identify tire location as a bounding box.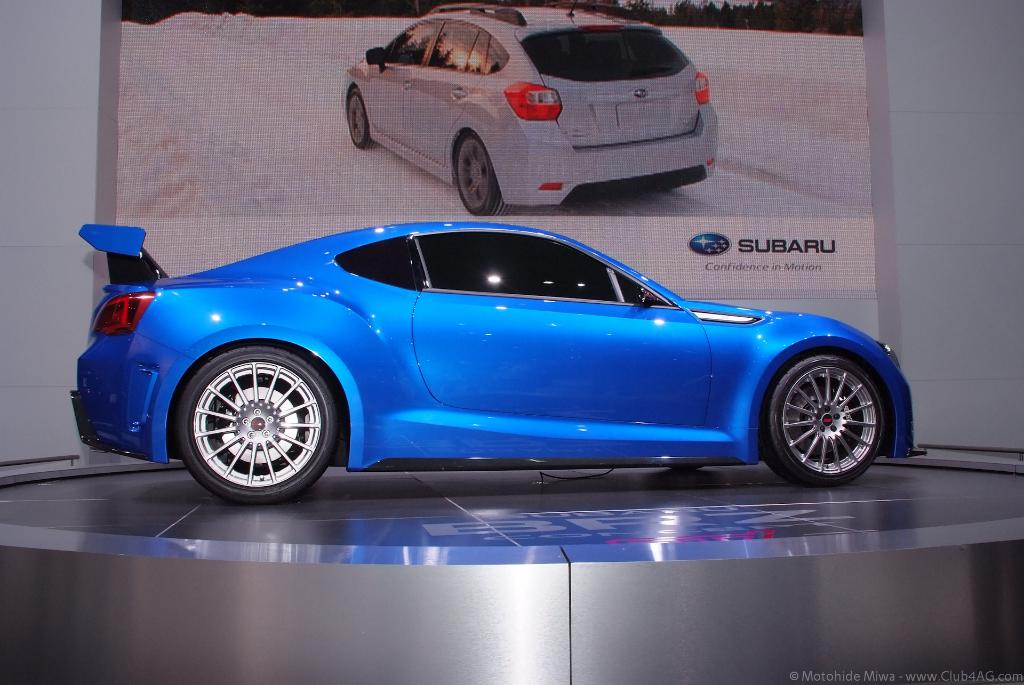
(344, 80, 371, 149).
